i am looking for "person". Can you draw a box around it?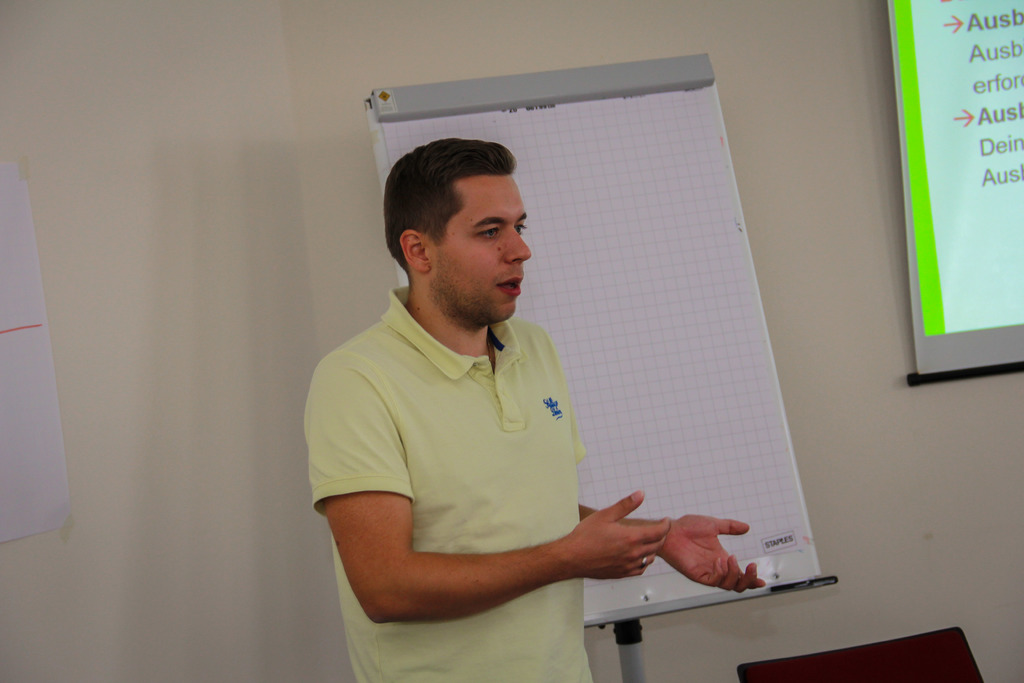
Sure, the bounding box is <region>352, 78, 730, 665</region>.
